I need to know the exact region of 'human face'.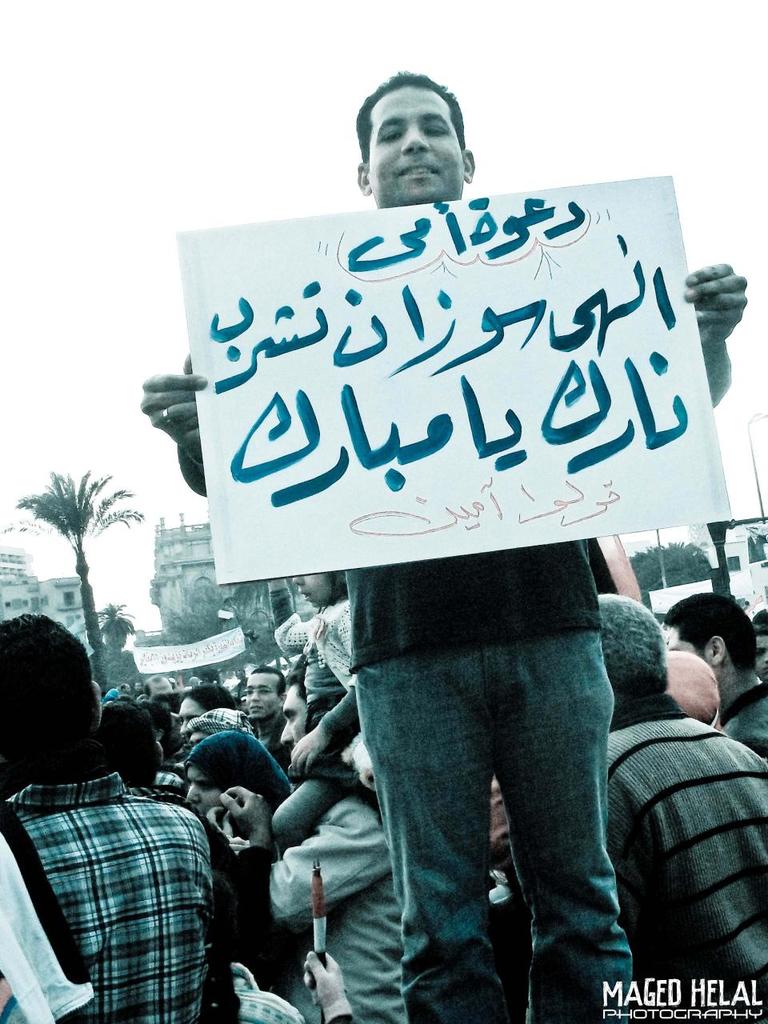
Region: locate(296, 568, 328, 606).
